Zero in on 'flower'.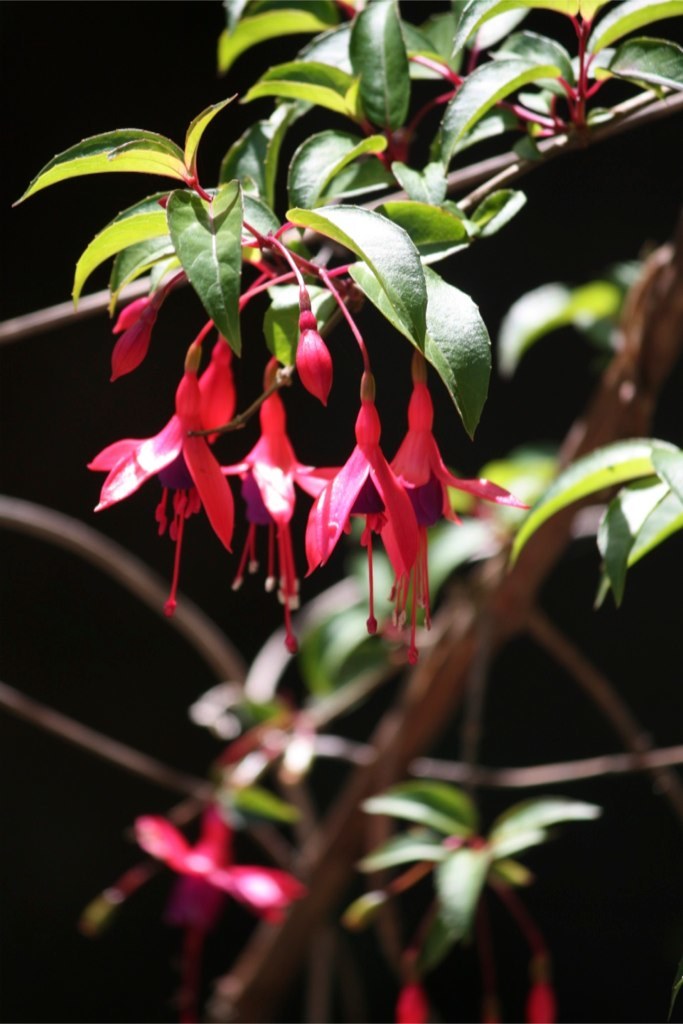
Zeroed in: <region>133, 791, 288, 979</region>.
